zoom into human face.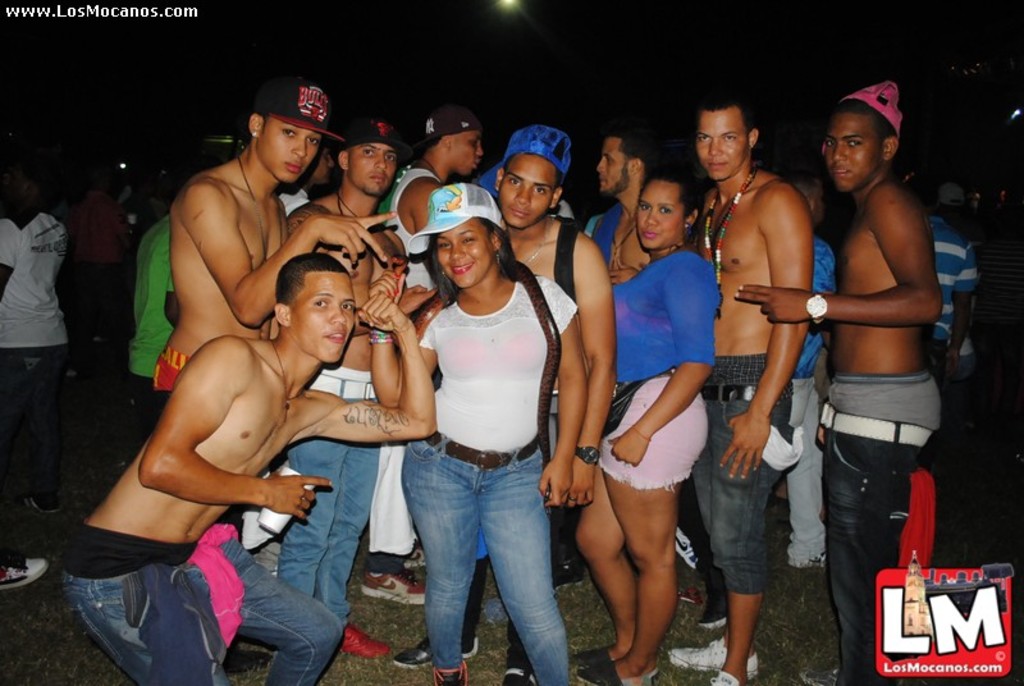
Zoom target: 449:129:485:173.
